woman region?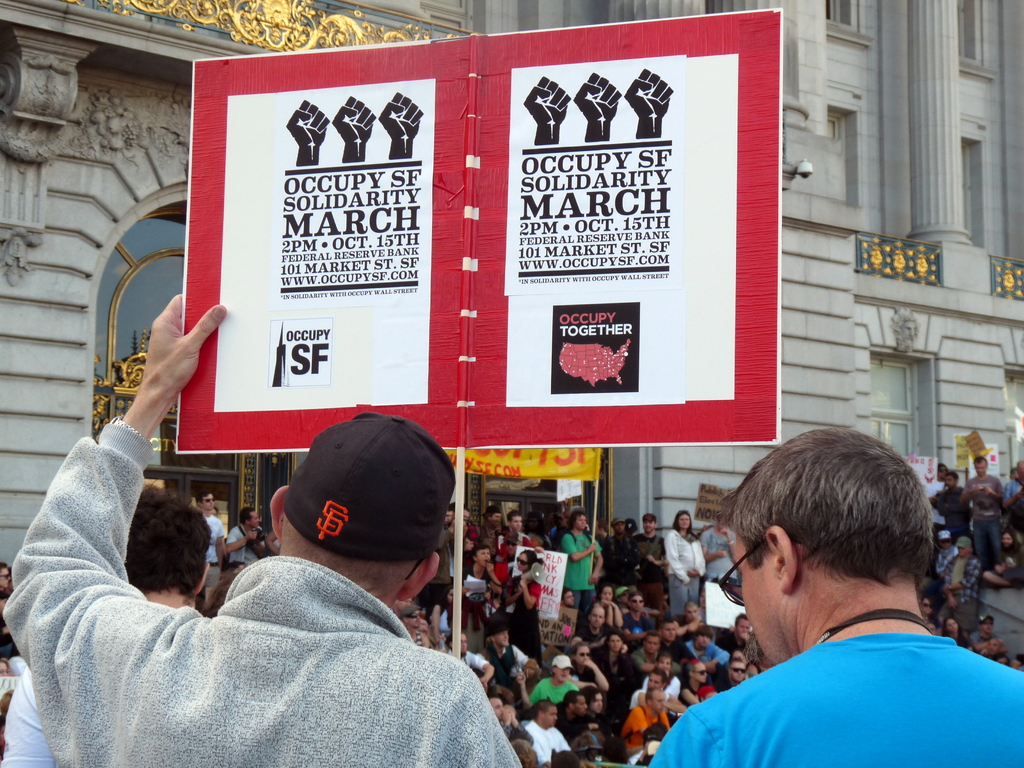
box(941, 616, 977, 650)
